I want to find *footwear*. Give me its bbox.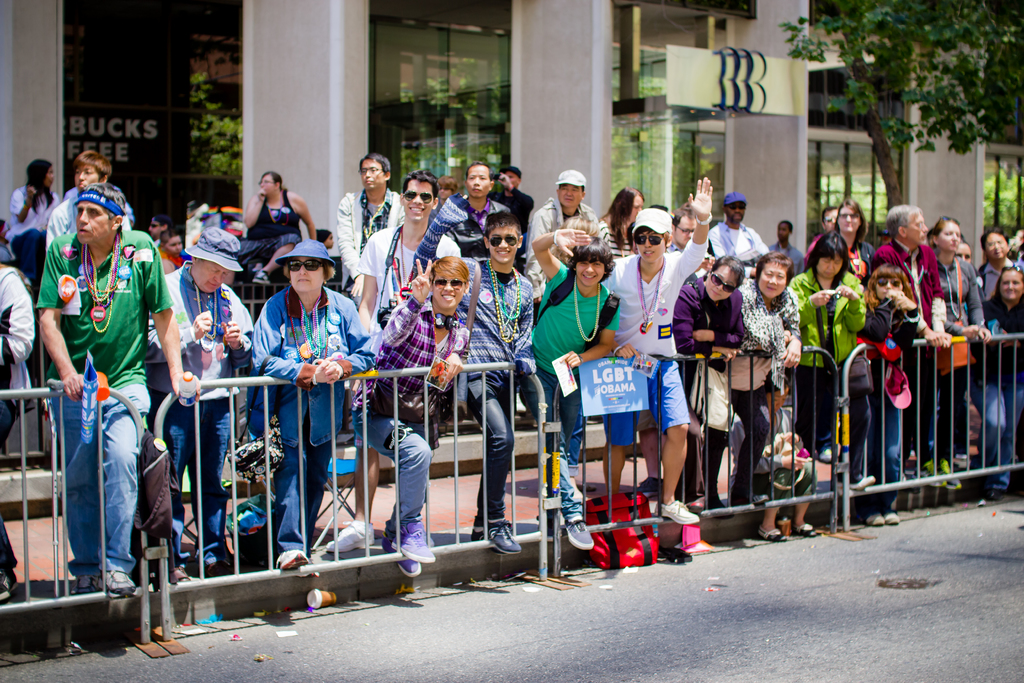
box=[797, 520, 826, 536].
